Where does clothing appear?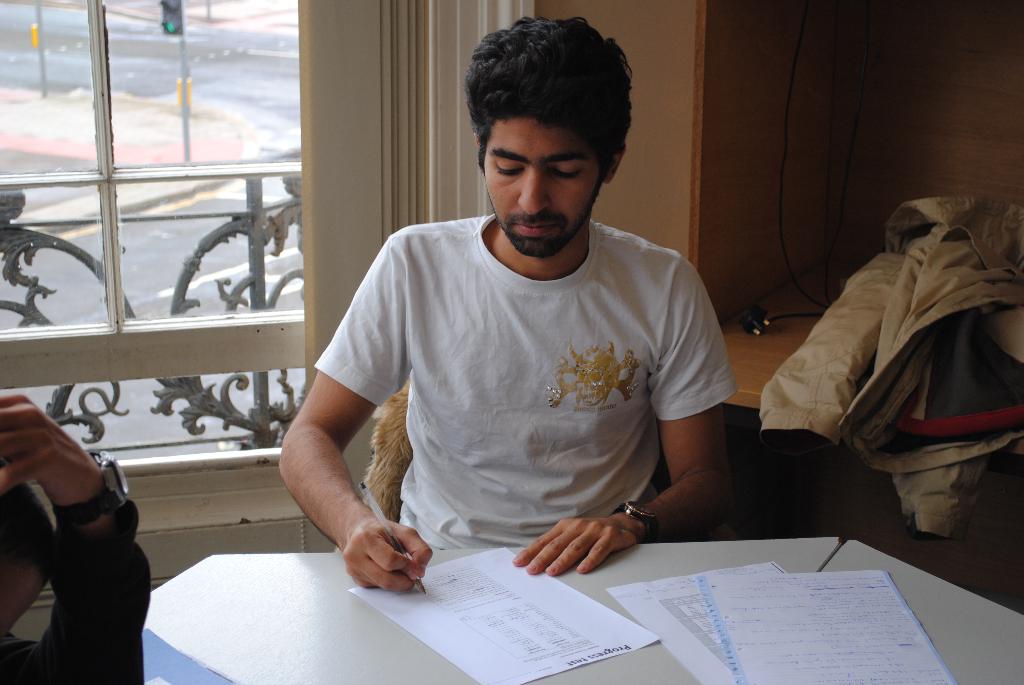
Appears at <region>759, 194, 1023, 540</region>.
